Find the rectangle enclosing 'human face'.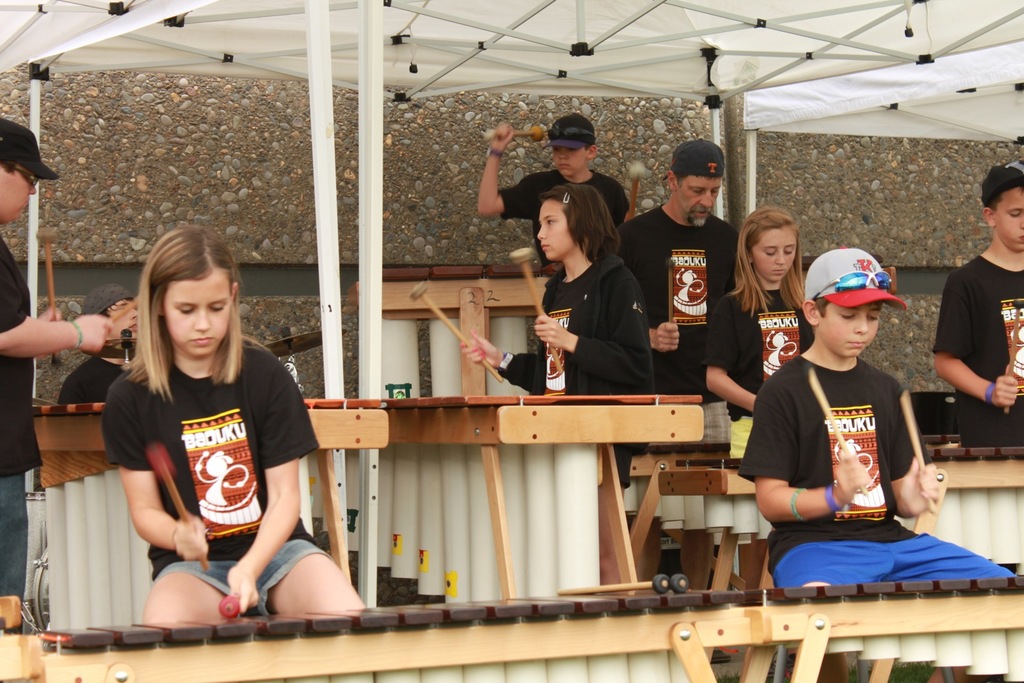
x1=166 y1=268 x2=234 y2=358.
